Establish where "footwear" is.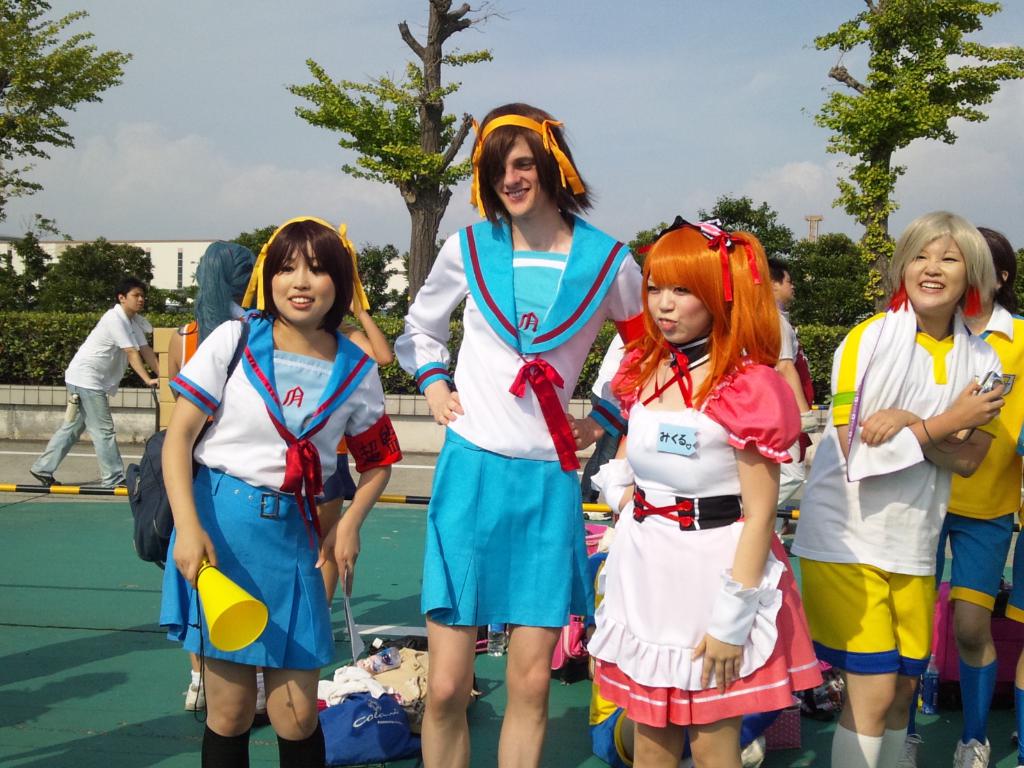
Established at detection(183, 664, 202, 710).
